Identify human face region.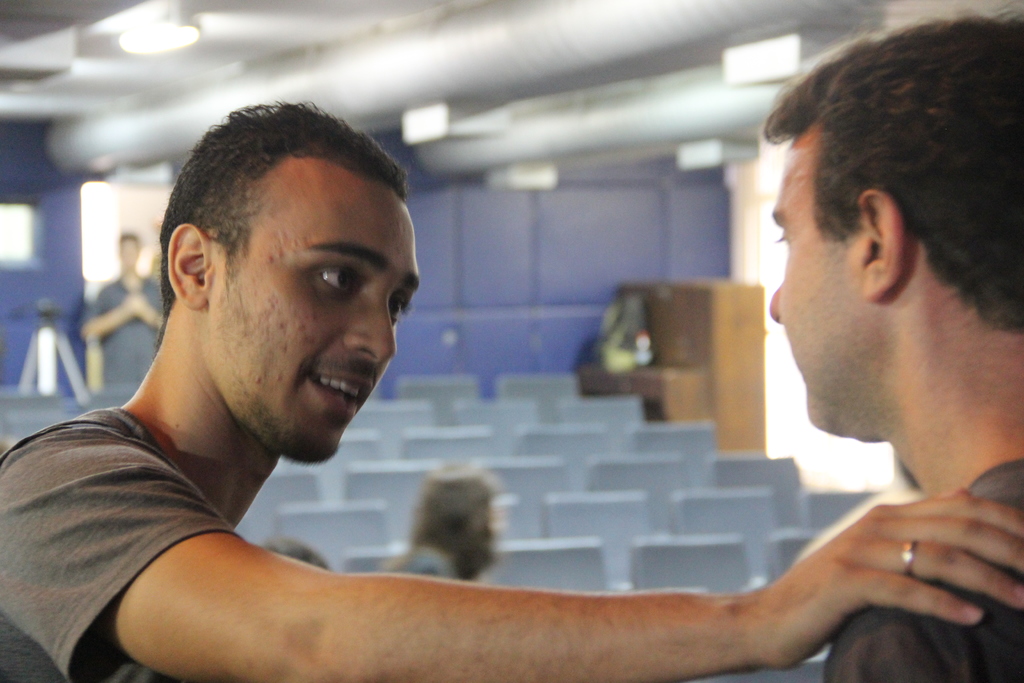
Region: Rect(202, 194, 420, 458).
